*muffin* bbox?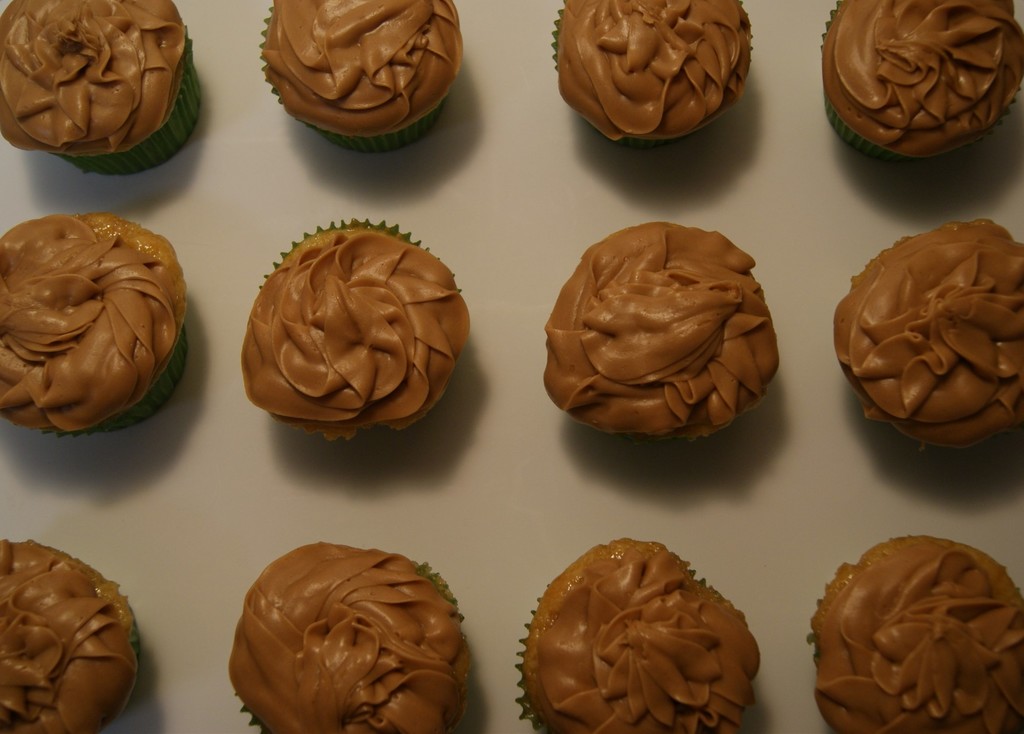
region(817, 0, 1023, 164)
